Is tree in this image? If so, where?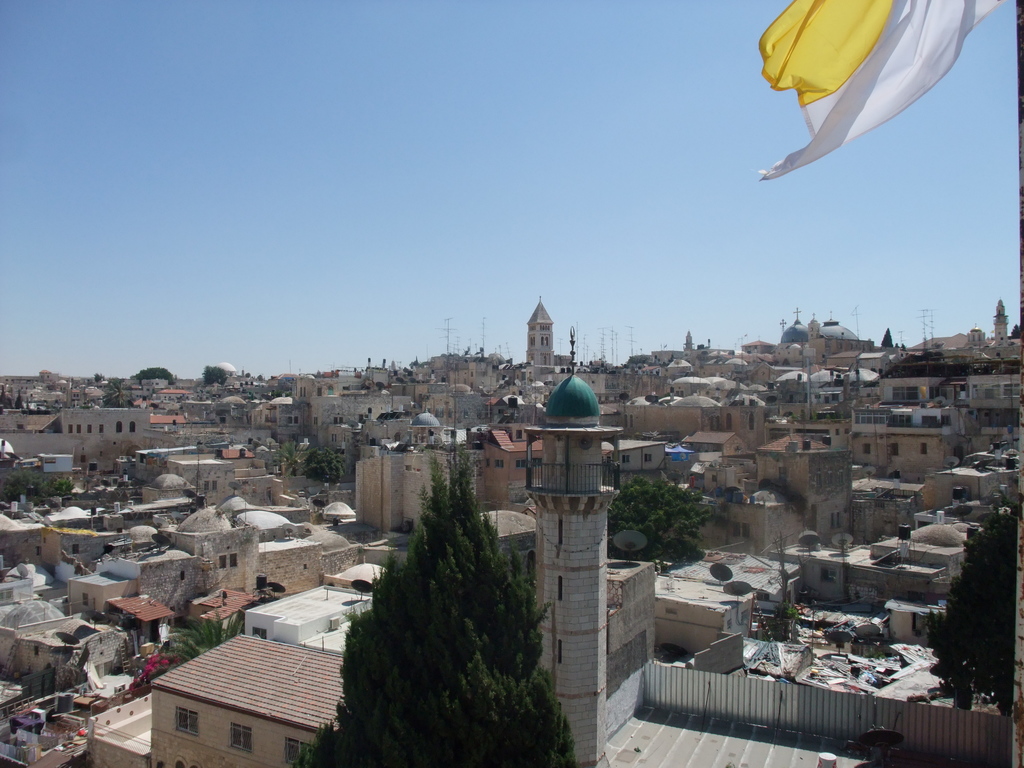
Yes, at x1=93 y1=371 x2=104 y2=387.
